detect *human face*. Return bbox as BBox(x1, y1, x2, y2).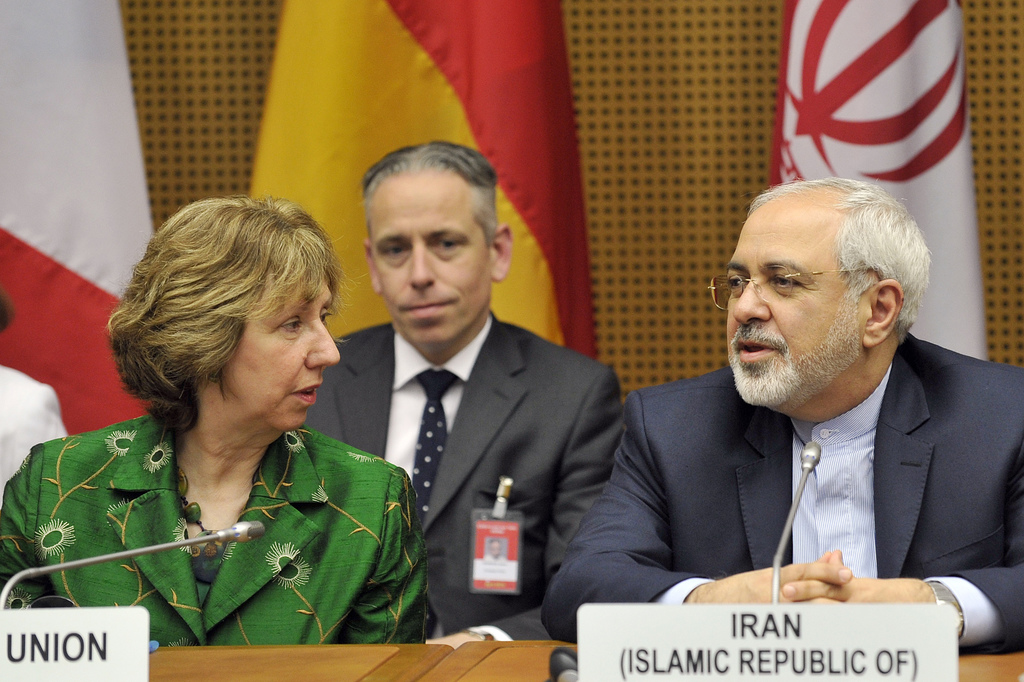
BBox(369, 163, 484, 346).
